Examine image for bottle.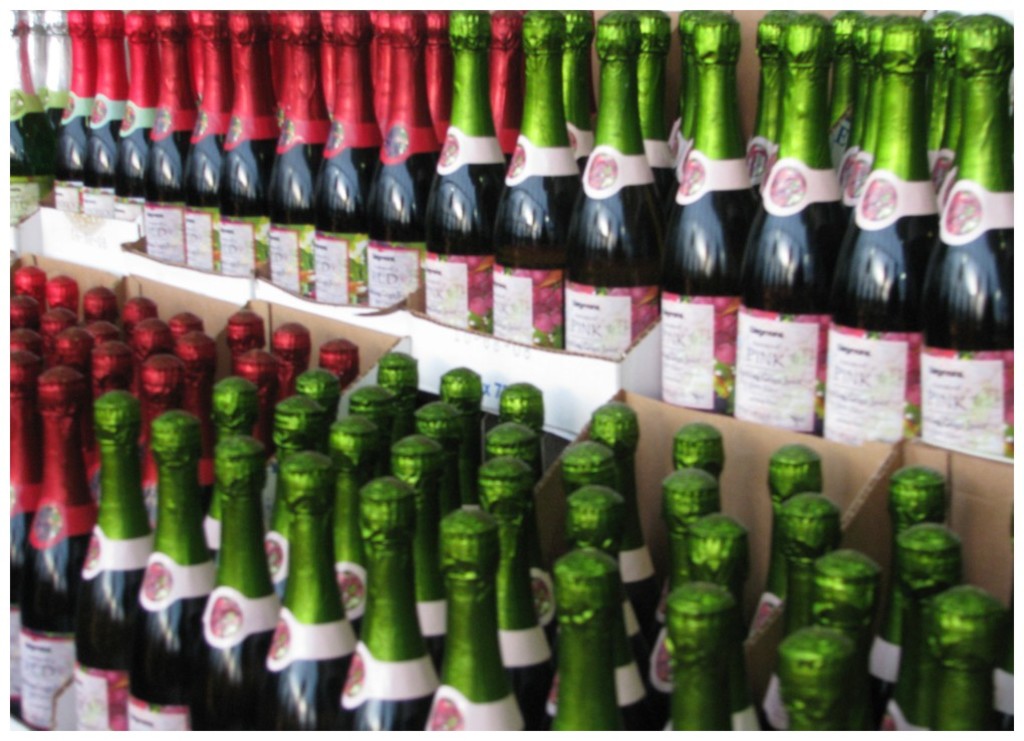
Examination result: BBox(838, 18, 883, 181).
